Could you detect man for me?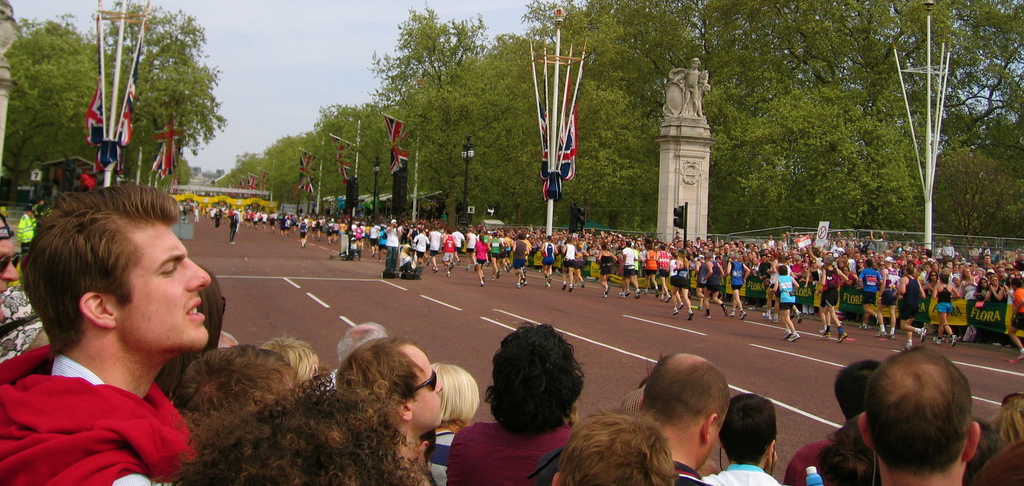
Detection result: (191,204,200,220).
